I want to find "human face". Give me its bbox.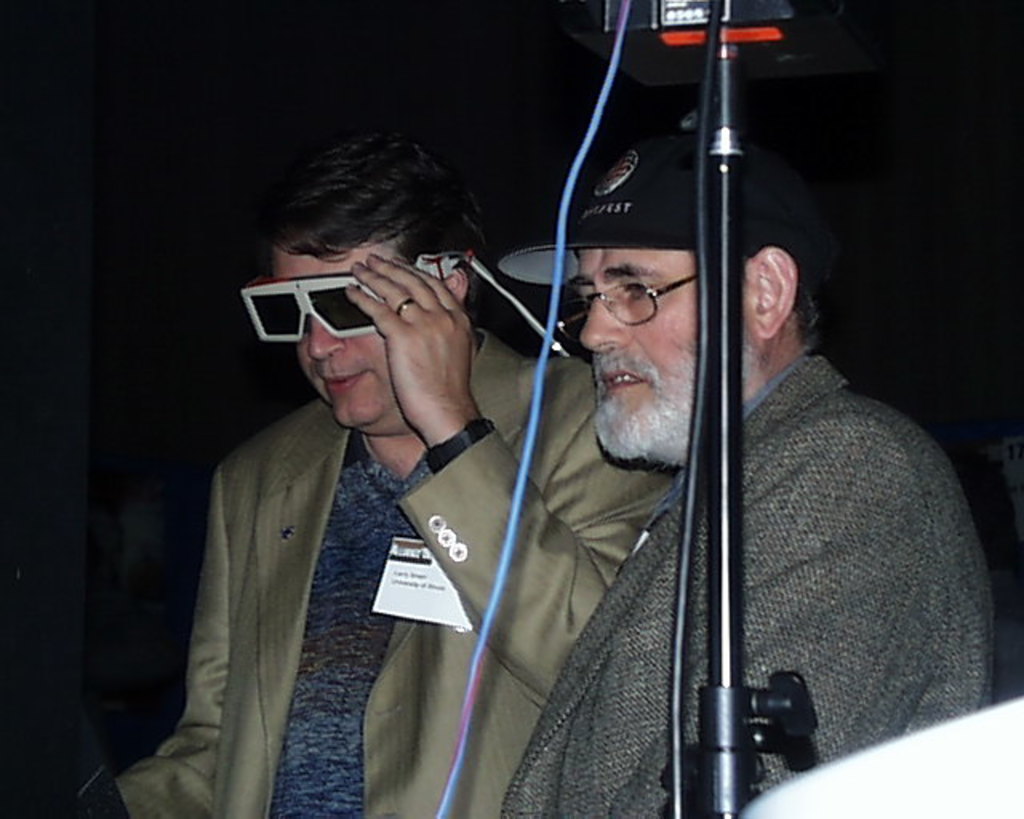
l=266, t=242, r=421, b=435.
